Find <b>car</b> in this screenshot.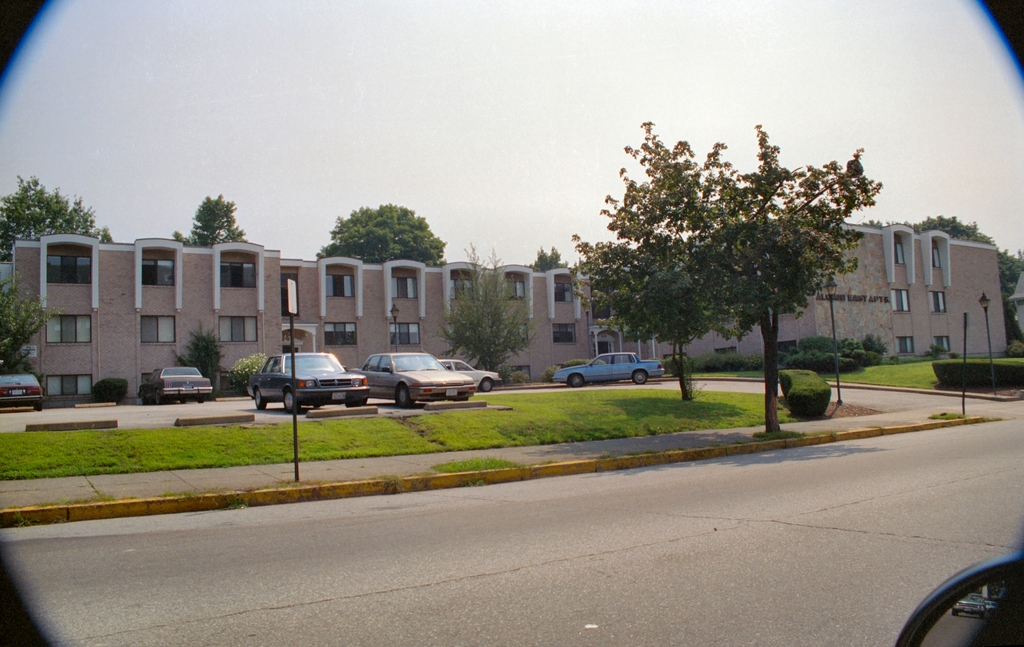
The bounding box for <b>car</b> is locate(136, 364, 213, 403).
